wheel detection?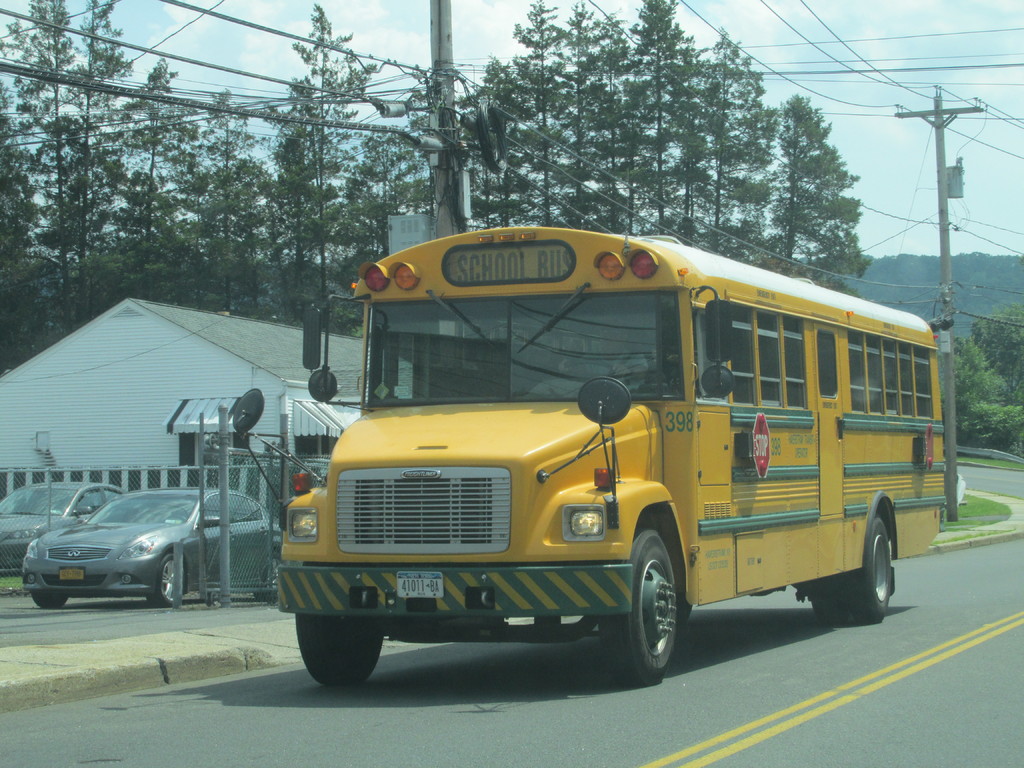
select_region(616, 543, 693, 679)
